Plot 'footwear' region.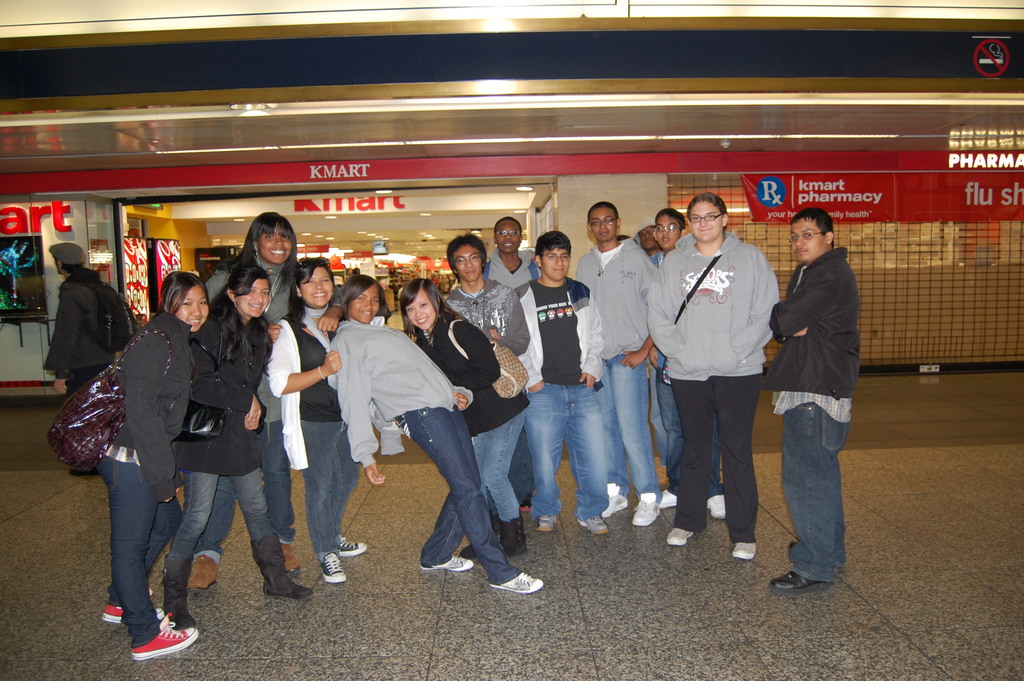
Plotted at bbox=(163, 556, 194, 629).
